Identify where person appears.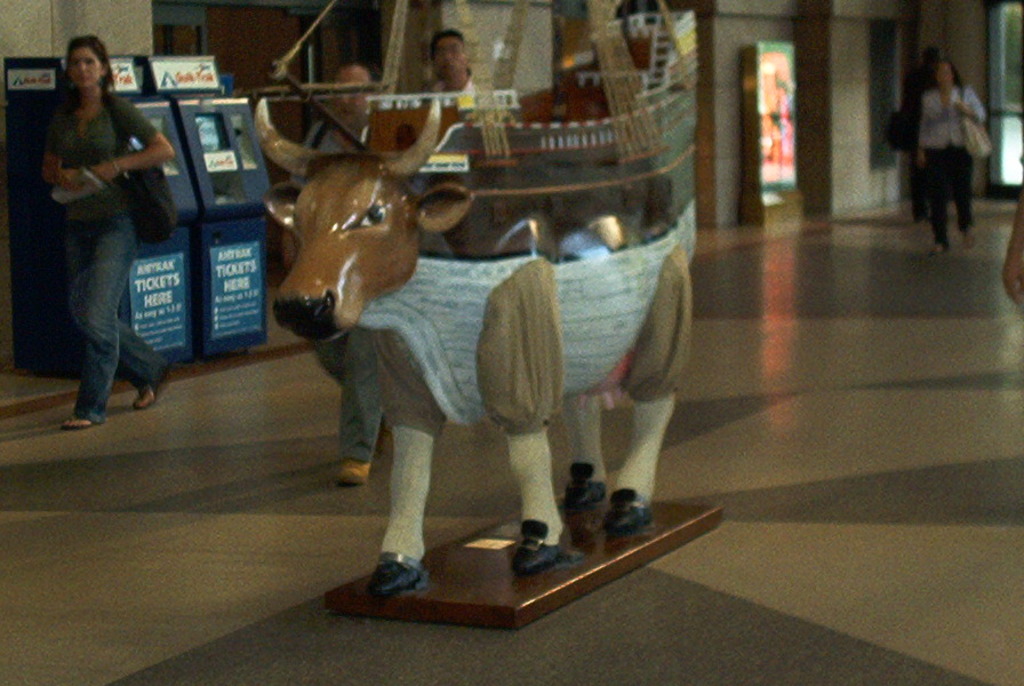
Appears at pyautogui.locateOnScreen(45, 31, 173, 423).
